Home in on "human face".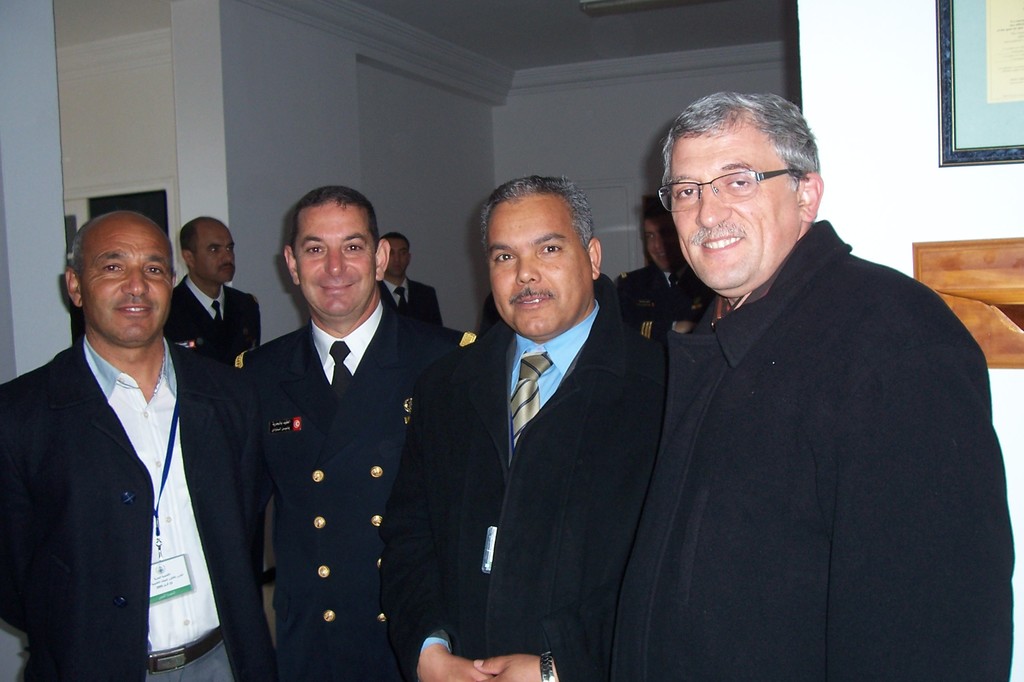
Homed in at 189, 220, 237, 283.
